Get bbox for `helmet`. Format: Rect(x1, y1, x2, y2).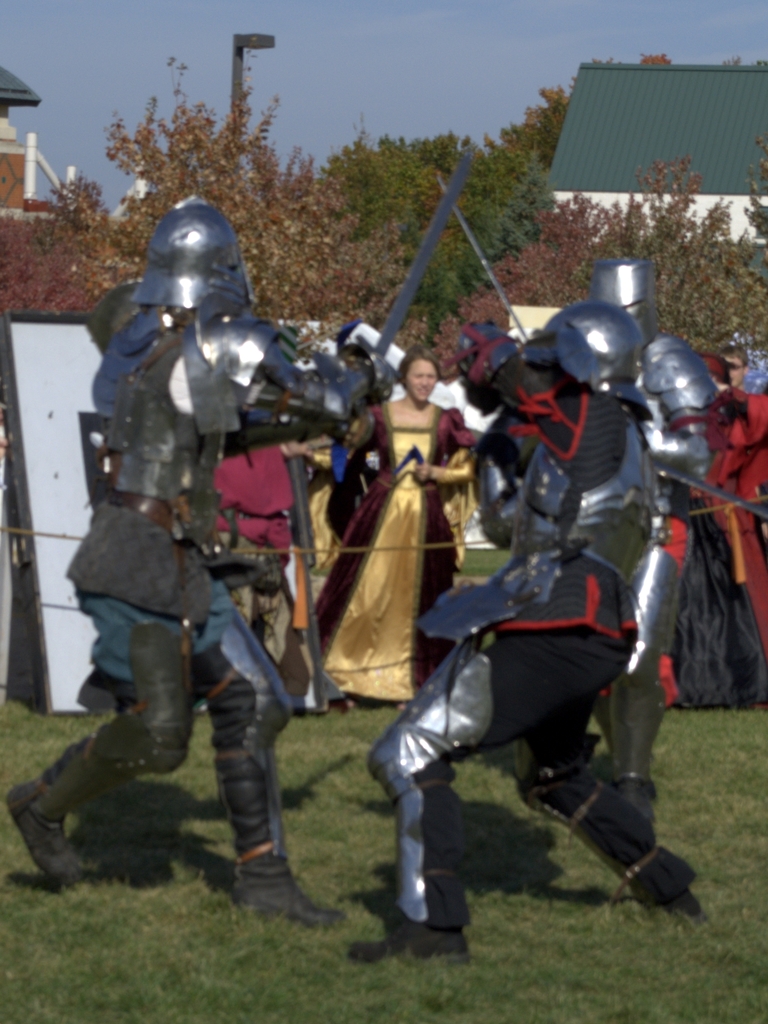
Rect(607, 252, 650, 323).
